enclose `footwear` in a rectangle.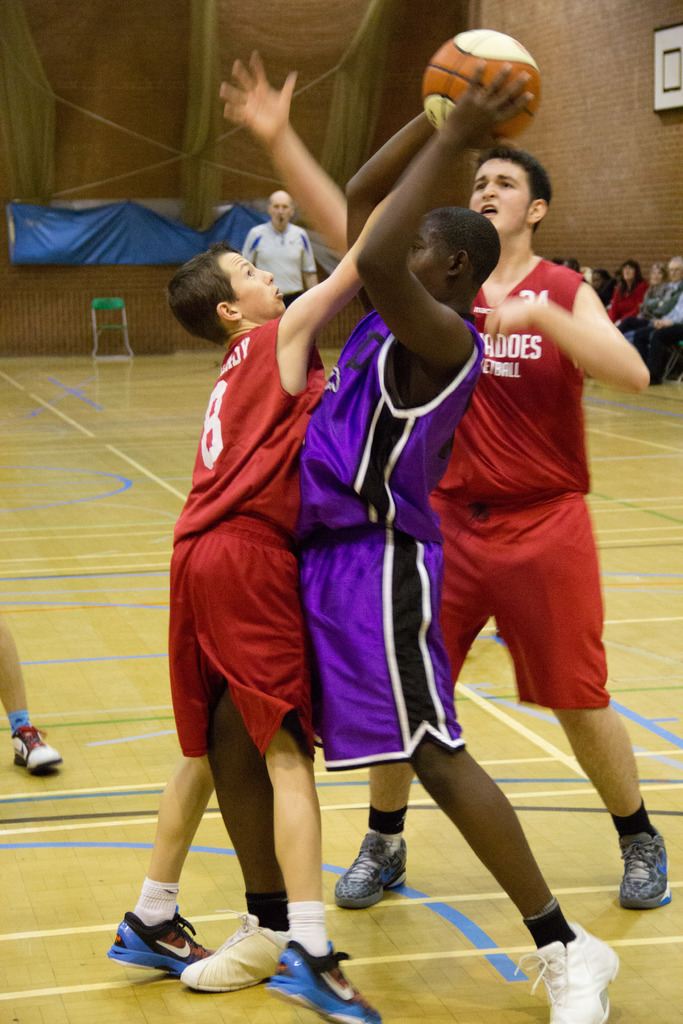
10:722:63:774.
